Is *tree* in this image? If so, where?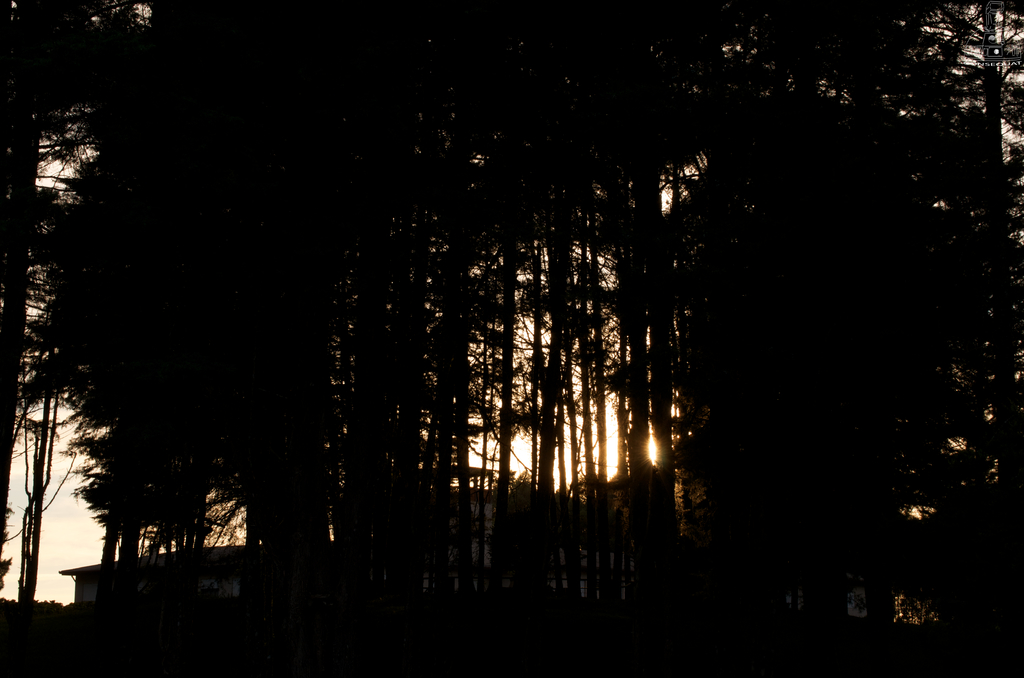
Yes, at {"x1": 12, "y1": 0, "x2": 81, "y2": 597}.
